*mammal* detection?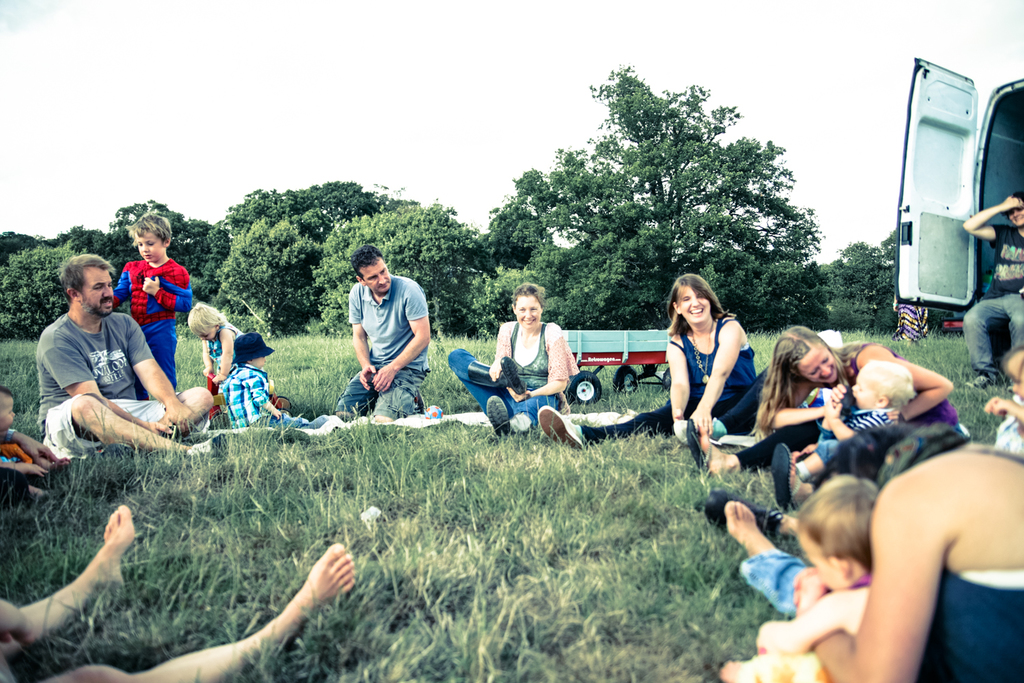
890, 285, 933, 344
